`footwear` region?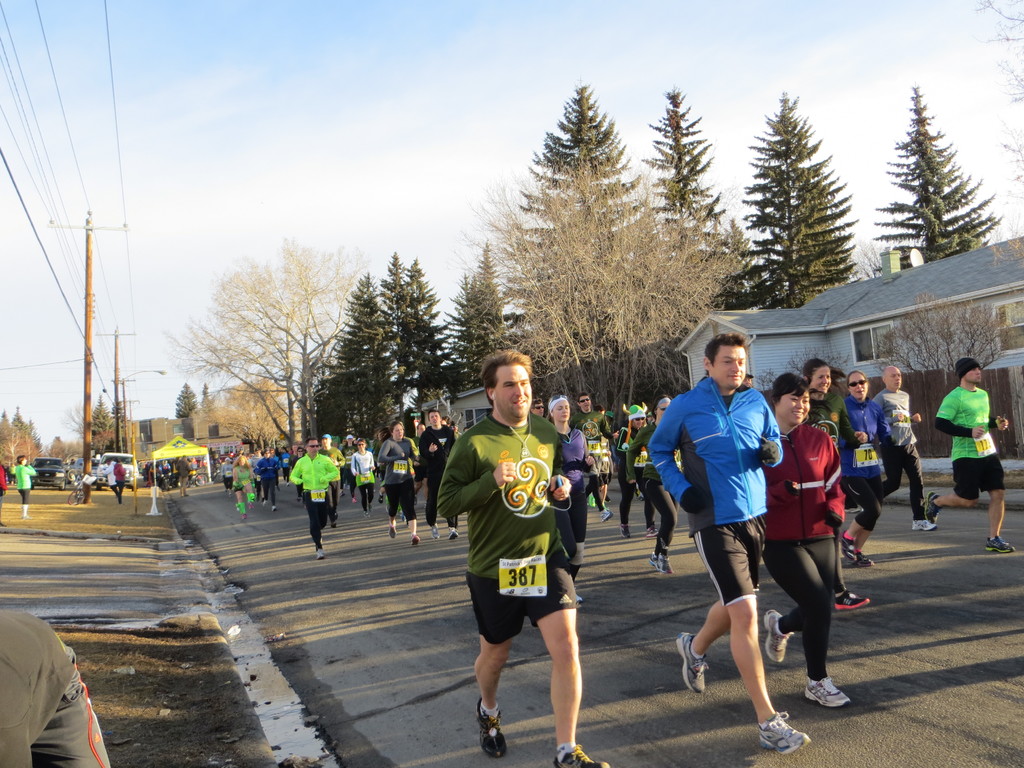
<box>475,697,511,762</box>
